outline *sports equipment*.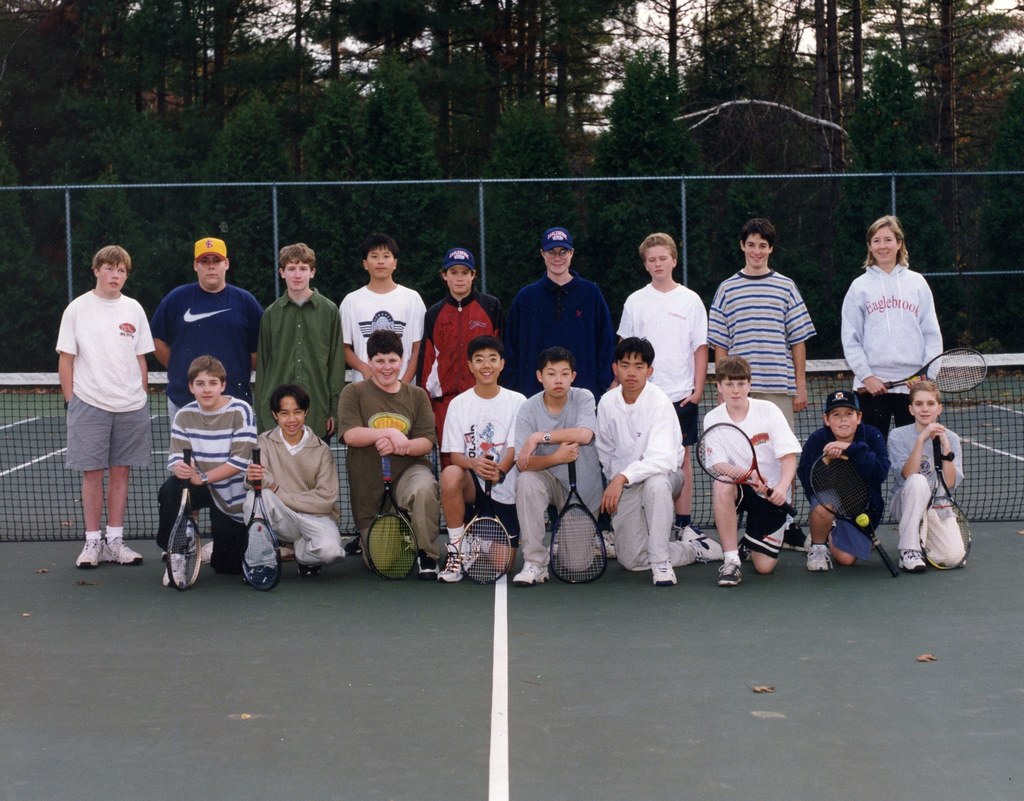
Outline: 697,422,799,517.
